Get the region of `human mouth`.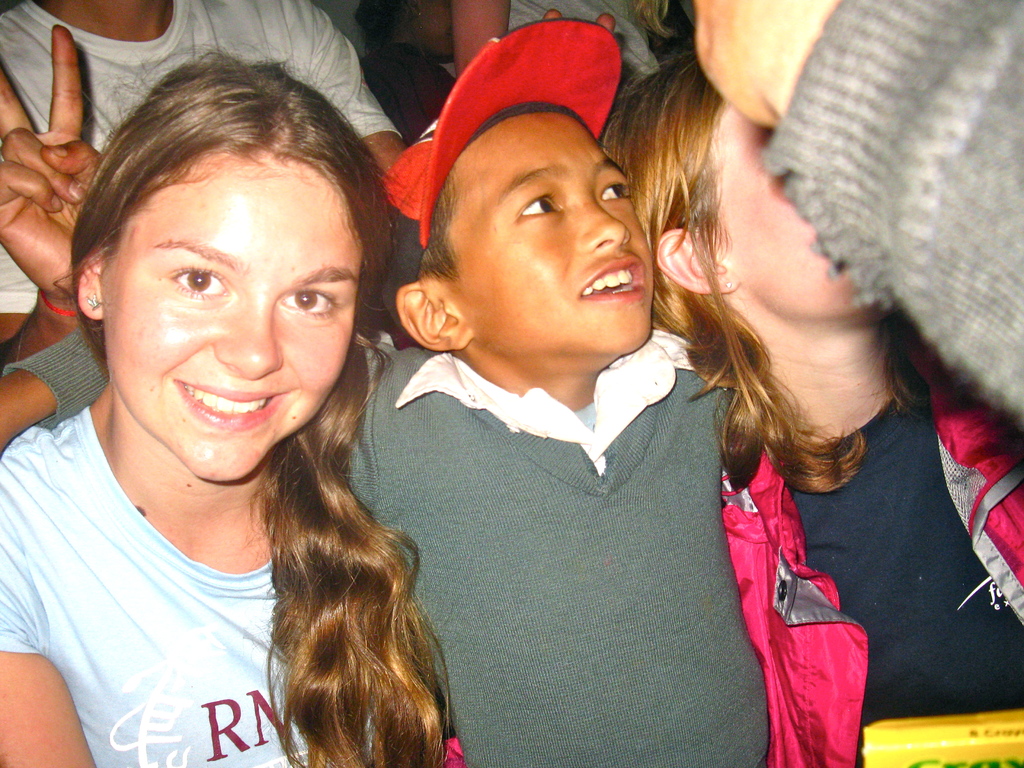
169,380,294,443.
